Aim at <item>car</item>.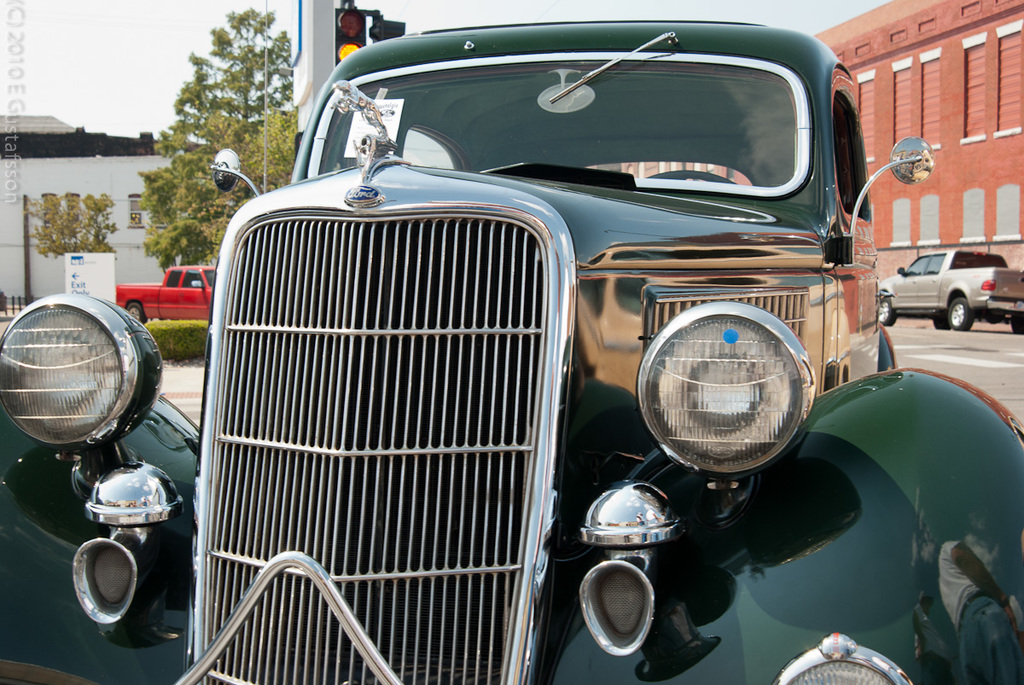
Aimed at x1=117, y1=262, x2=227, y2=325.
